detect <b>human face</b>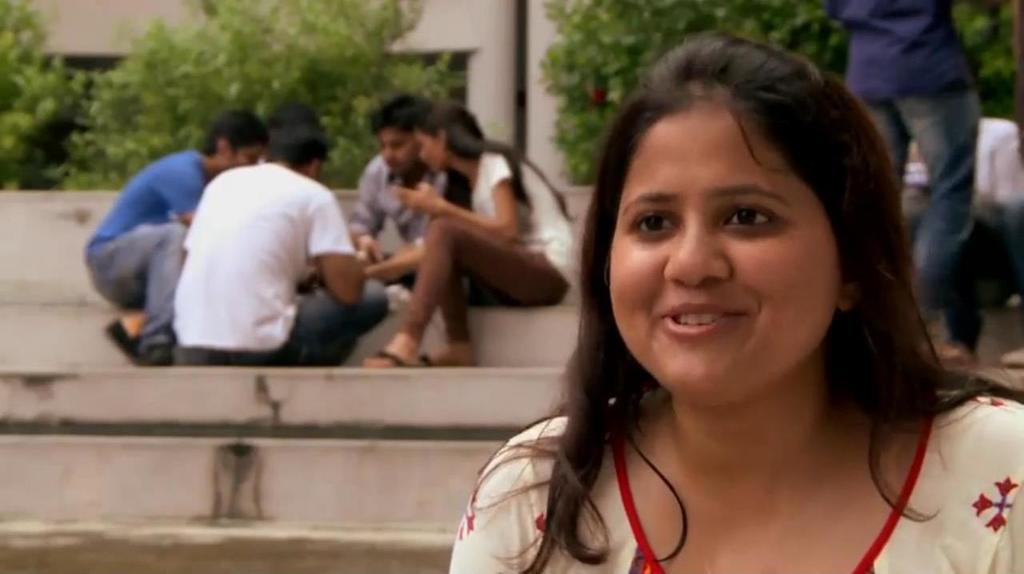
(x1=378, y1=133, x2=417, y2=175)
